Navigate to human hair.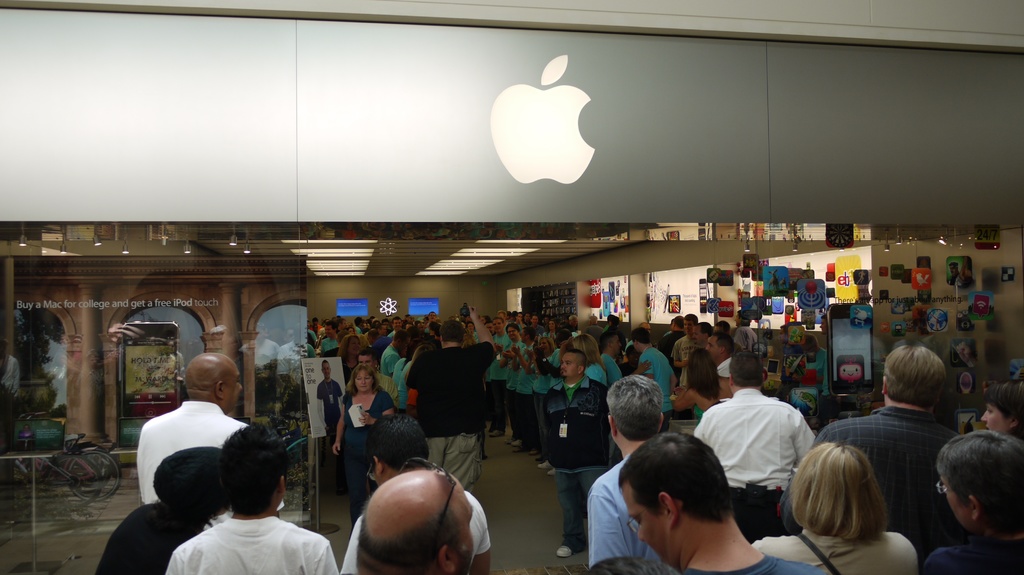
Navigation target: bbox=(367, 413, 431, 479).
